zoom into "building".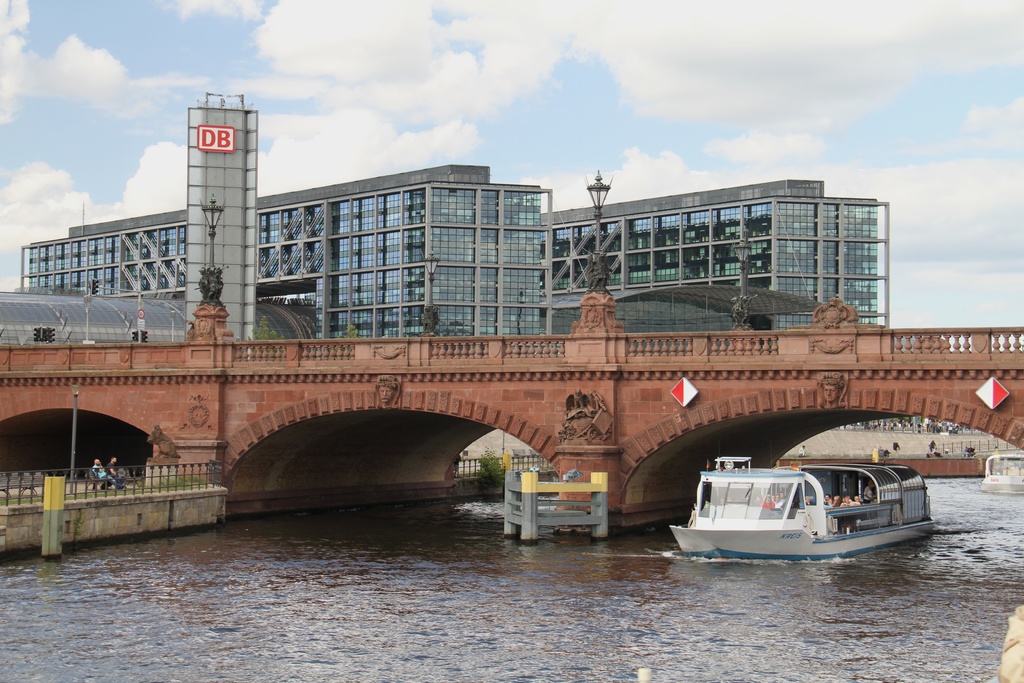
Zoom target: 542,179,891,329.
